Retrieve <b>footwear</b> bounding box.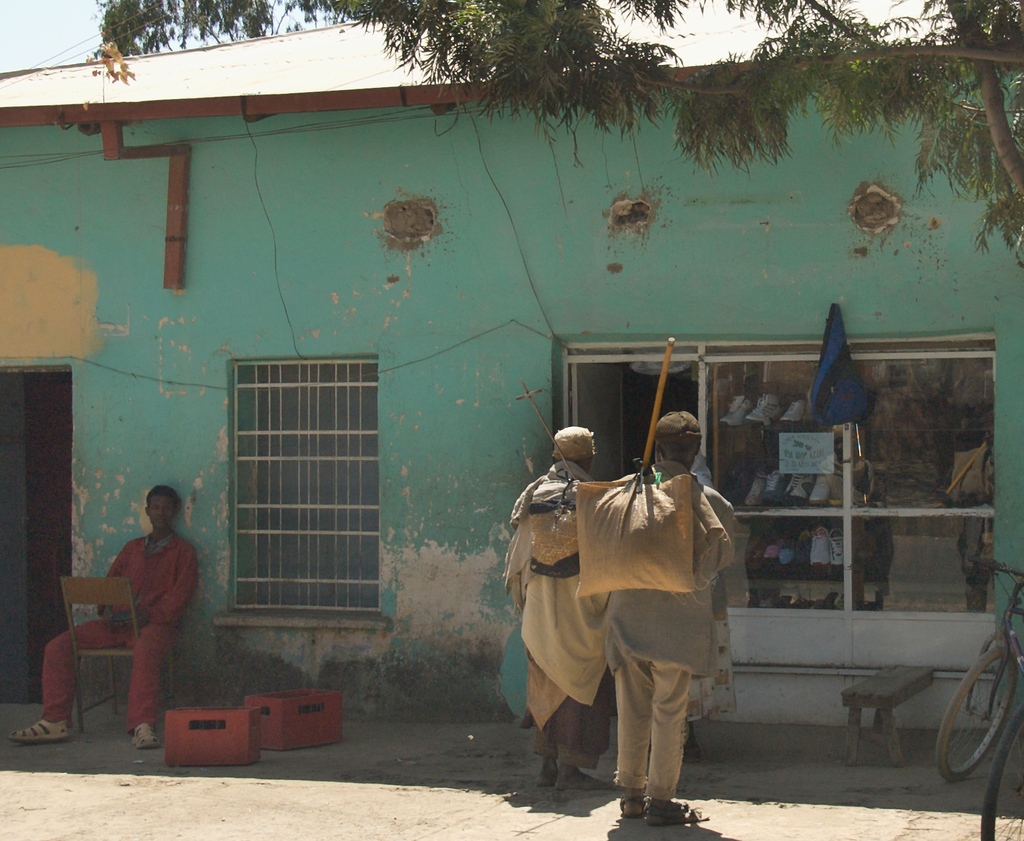
Bounding box: [127, 723, 157, 750].
